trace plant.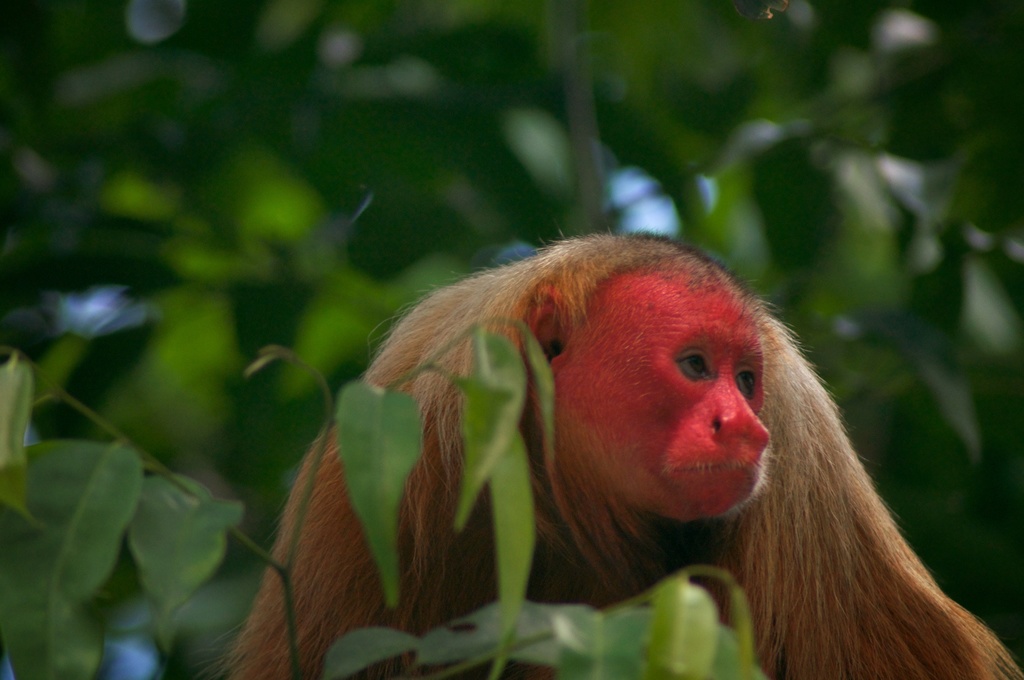
Traced to l=0, t=0, r=1023, b=679.
